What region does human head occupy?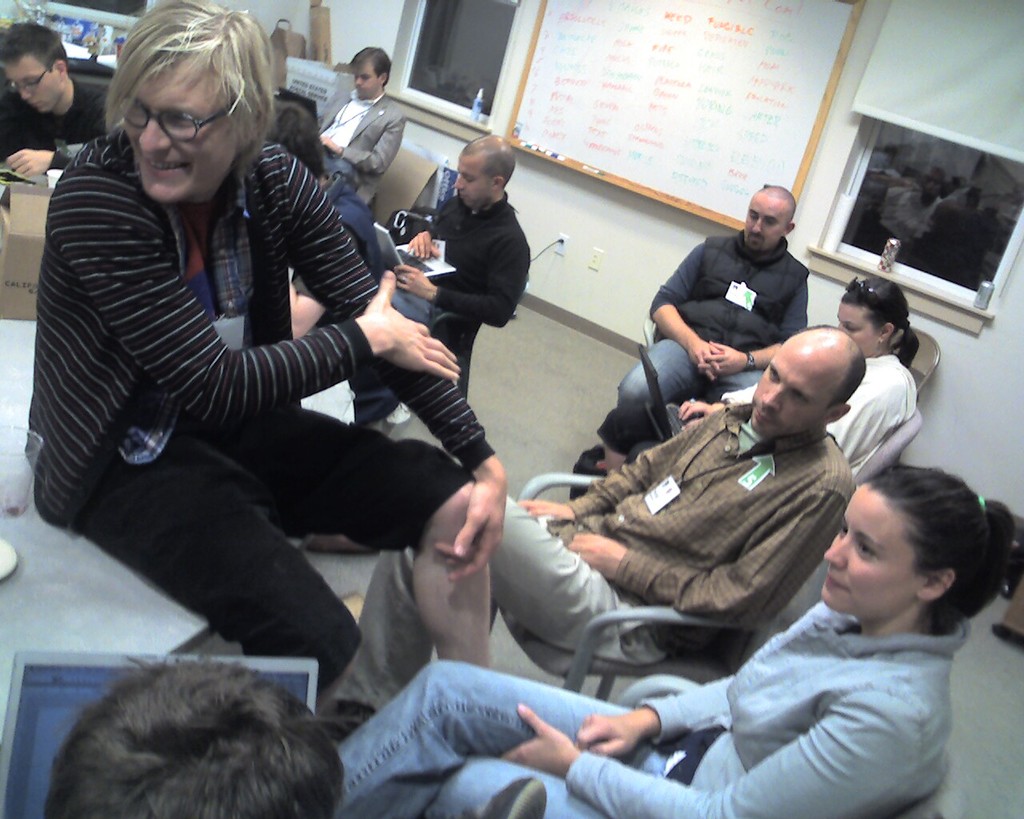
left=42, top=656, right=344, bottom=818.
